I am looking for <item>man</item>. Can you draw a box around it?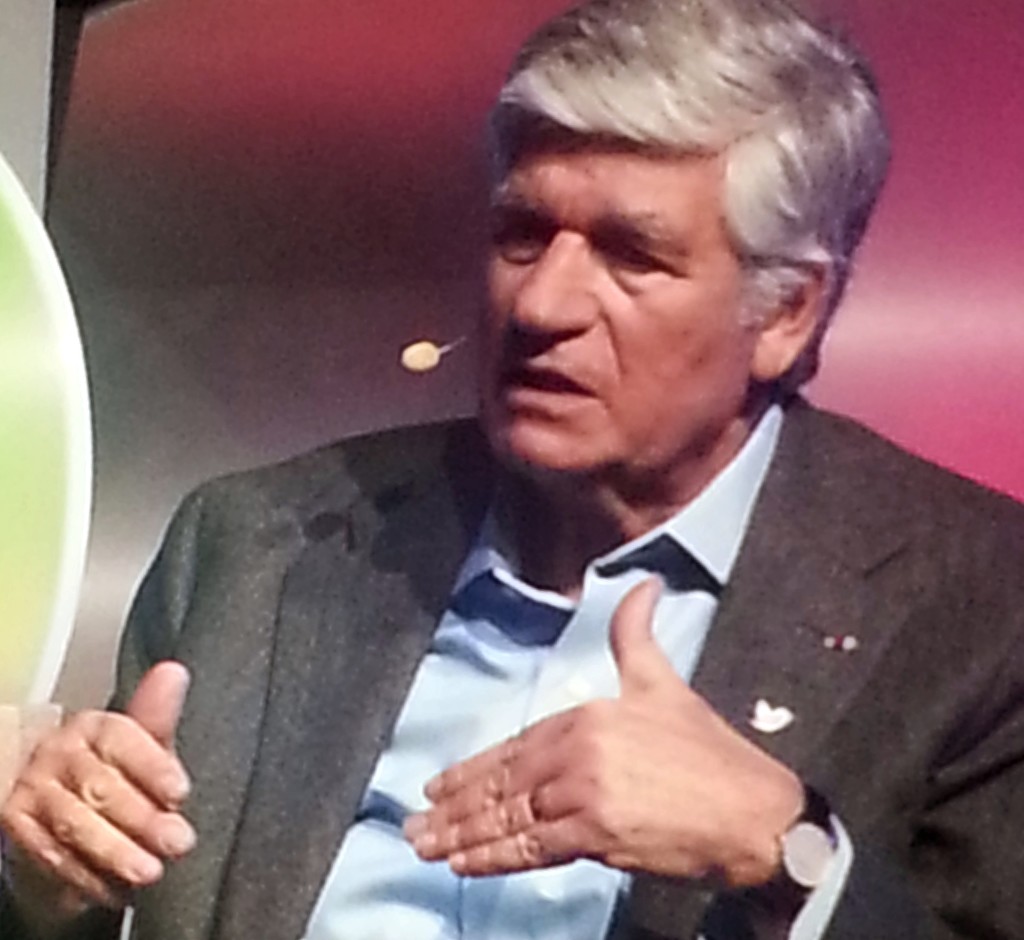
Sure, the bounding box is box(122, 81, 1005, 904).
